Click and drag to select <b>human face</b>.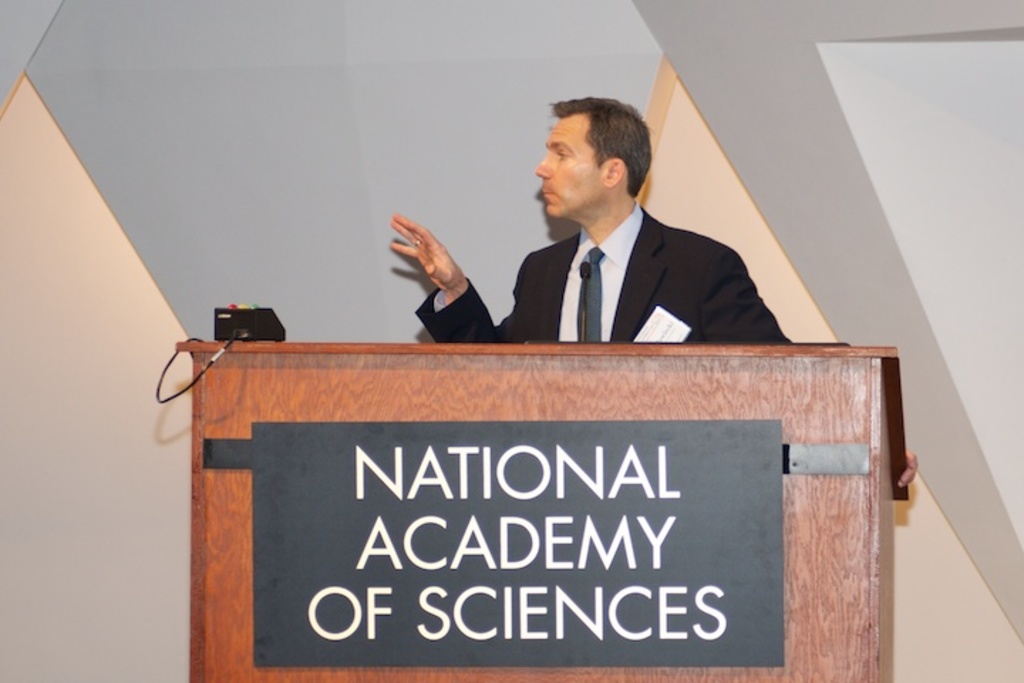
Selection: pyautogui.locateOnScreen(536, 110, 607, 216).
